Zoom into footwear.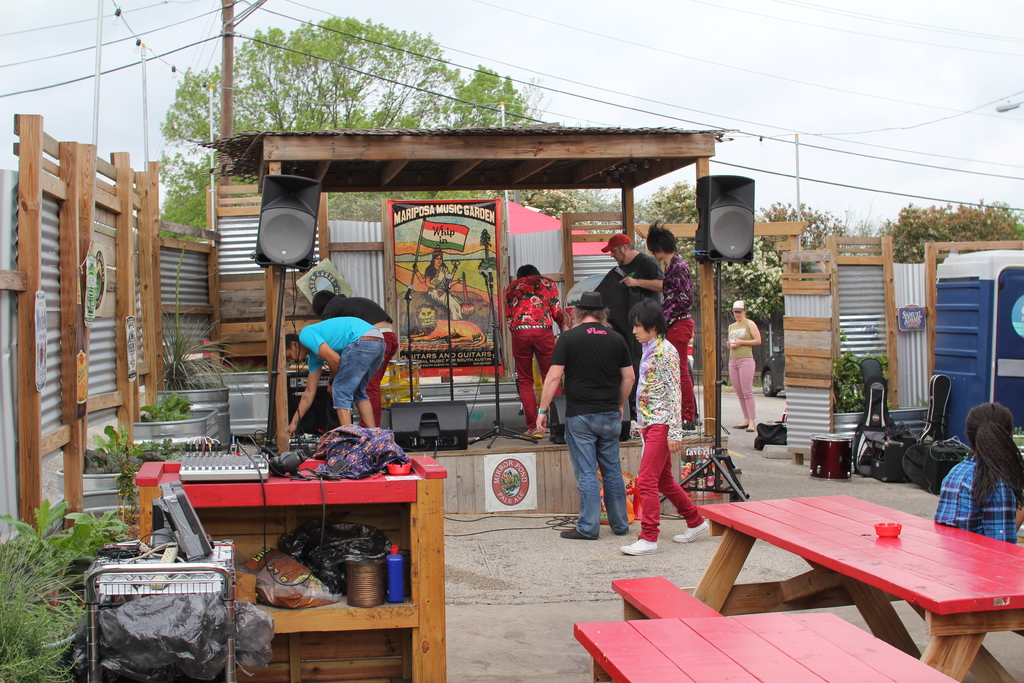
Zoom target: 560 523 596 541.
